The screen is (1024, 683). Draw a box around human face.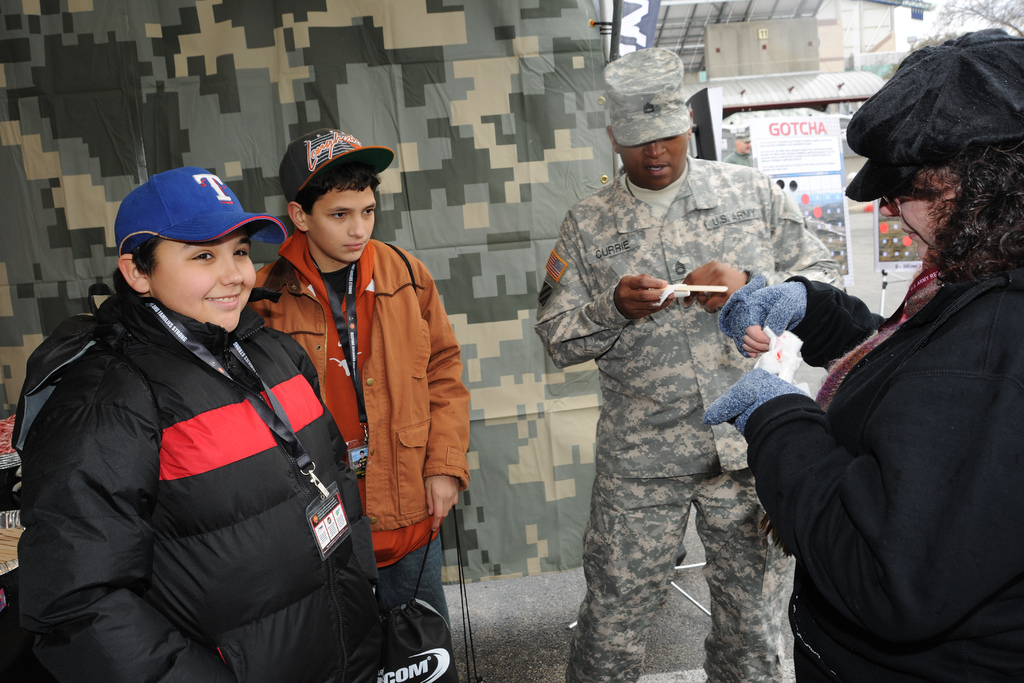
[147, 232, 255, 331].
